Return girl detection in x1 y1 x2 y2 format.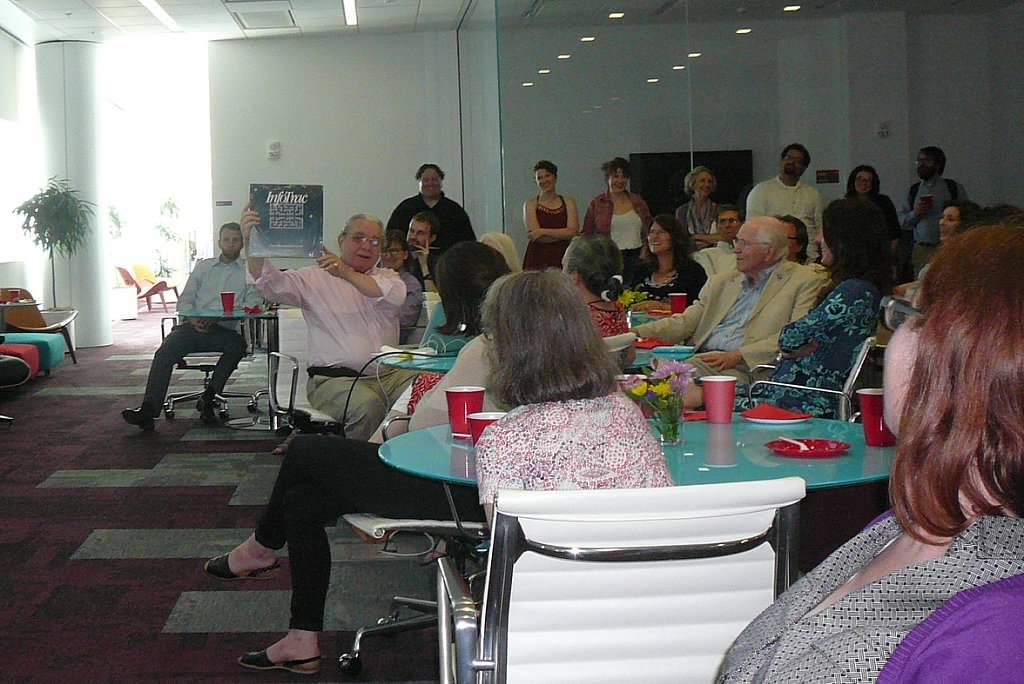
713 220 1023 683.
